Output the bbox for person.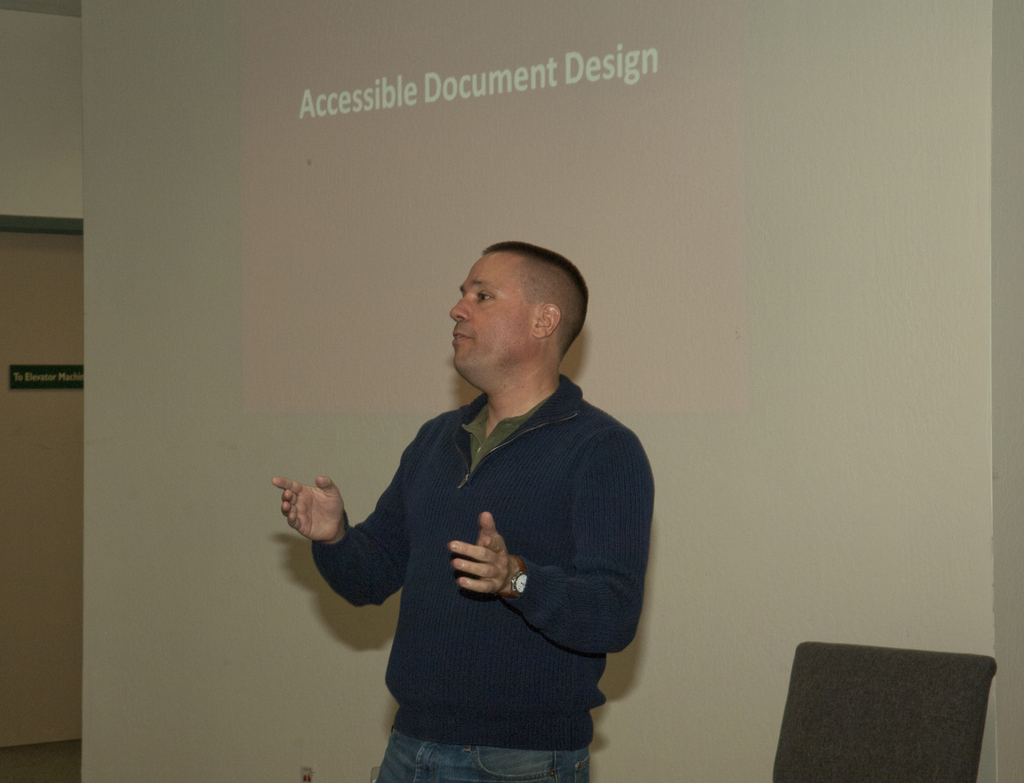
<bbox>268, 241, 656, 782</bbox>.
